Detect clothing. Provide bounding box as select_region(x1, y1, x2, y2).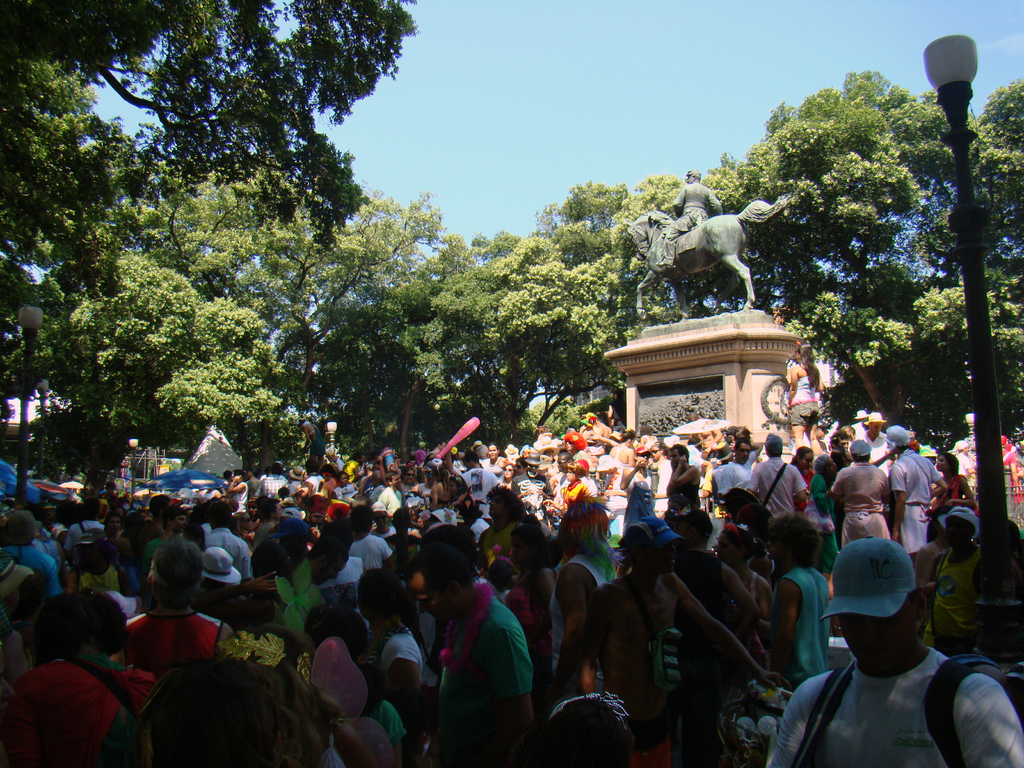
select_region(302, 422, 326, 458).
